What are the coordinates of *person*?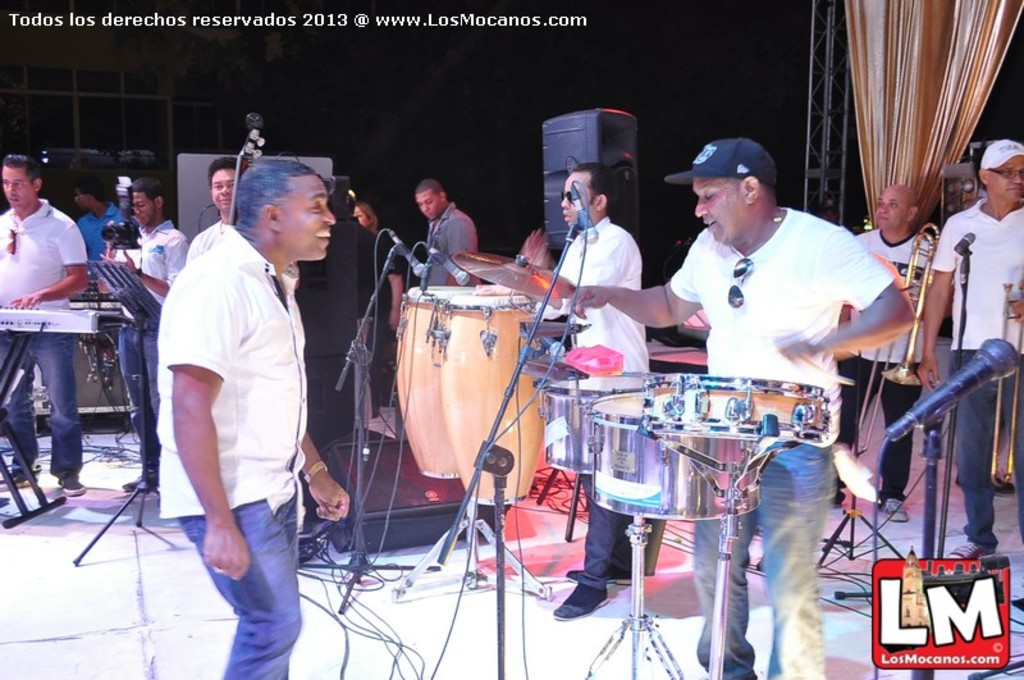
<region>475, 166, 649, 616</region>.
